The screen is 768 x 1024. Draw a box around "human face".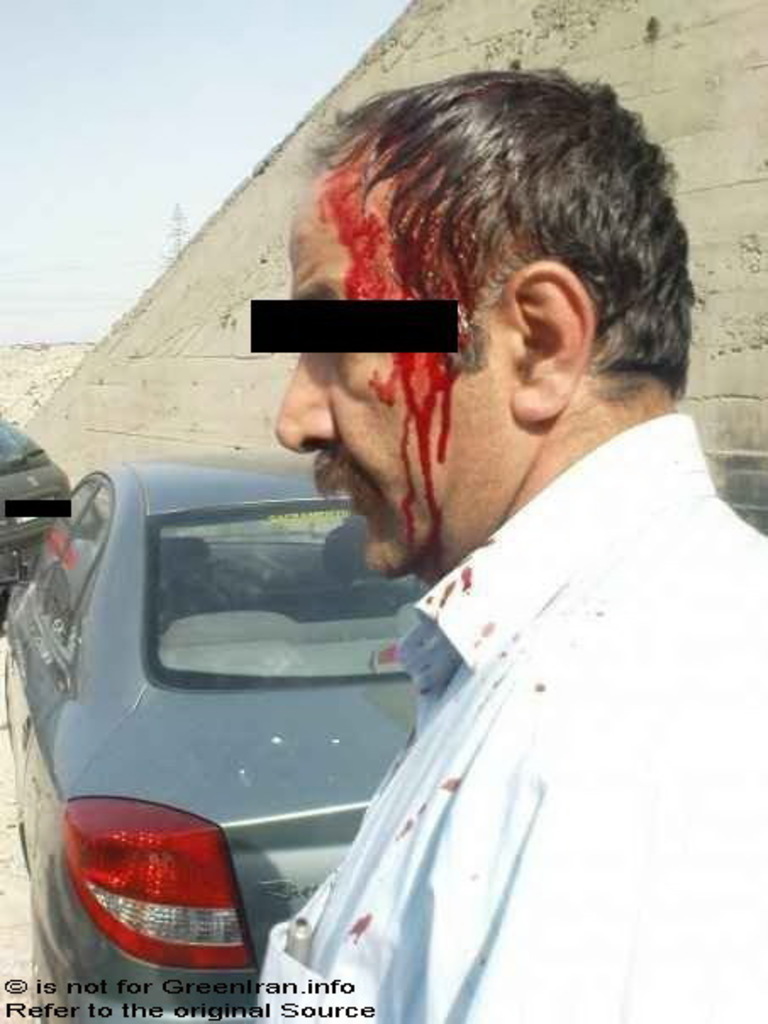
(278,164,456,573).
